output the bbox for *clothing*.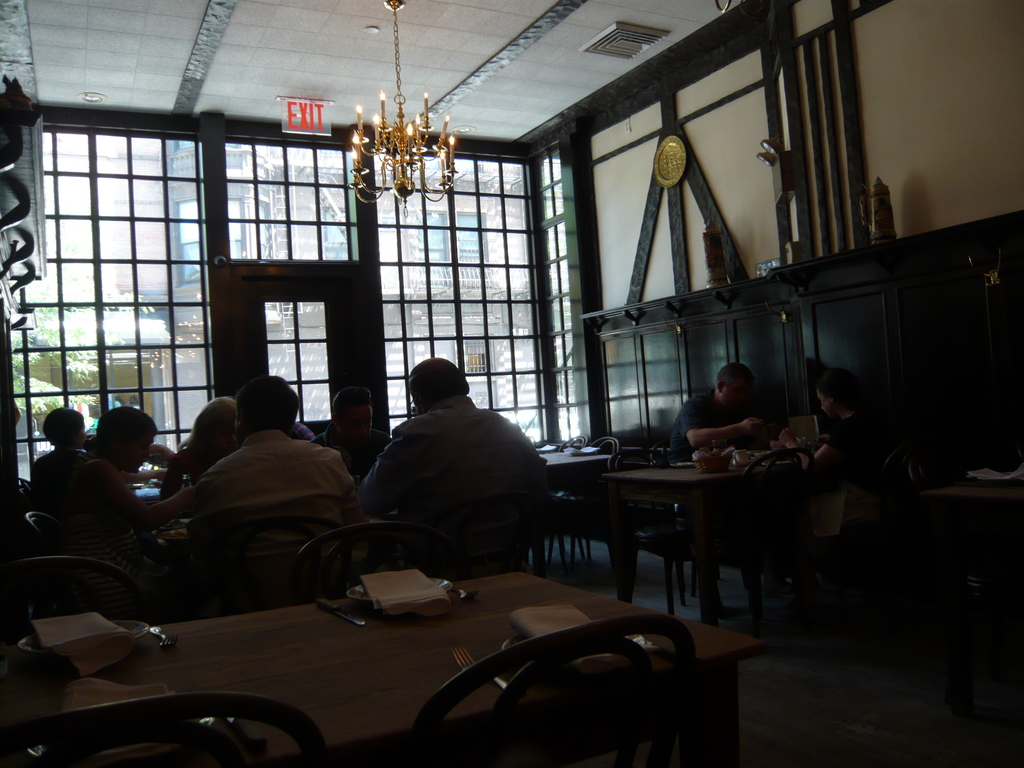
804/415/881/496.
